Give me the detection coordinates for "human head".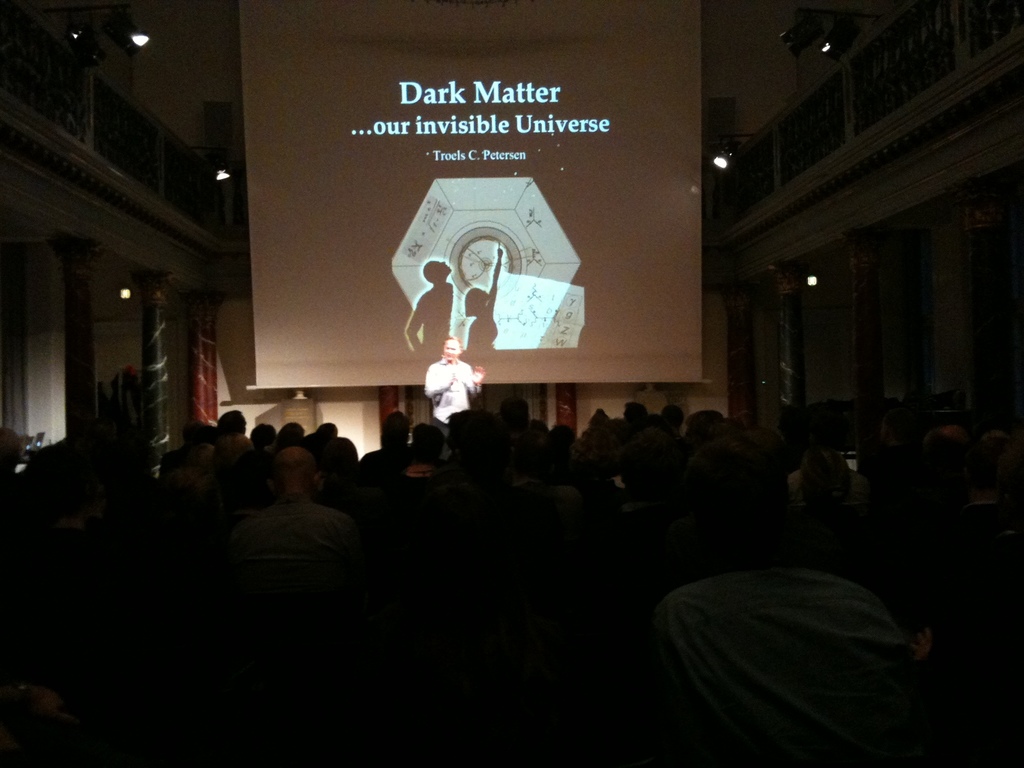
rect(922, 422, 968, 499).
